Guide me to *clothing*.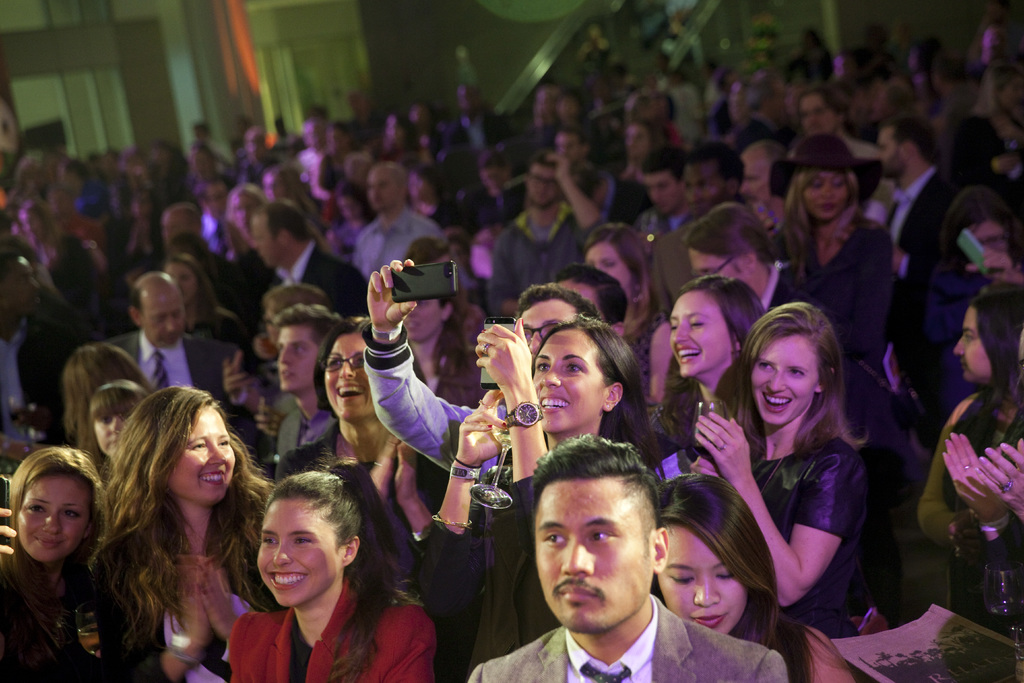
Guidance: (left=188, top=135, right=225, bottom=202).
